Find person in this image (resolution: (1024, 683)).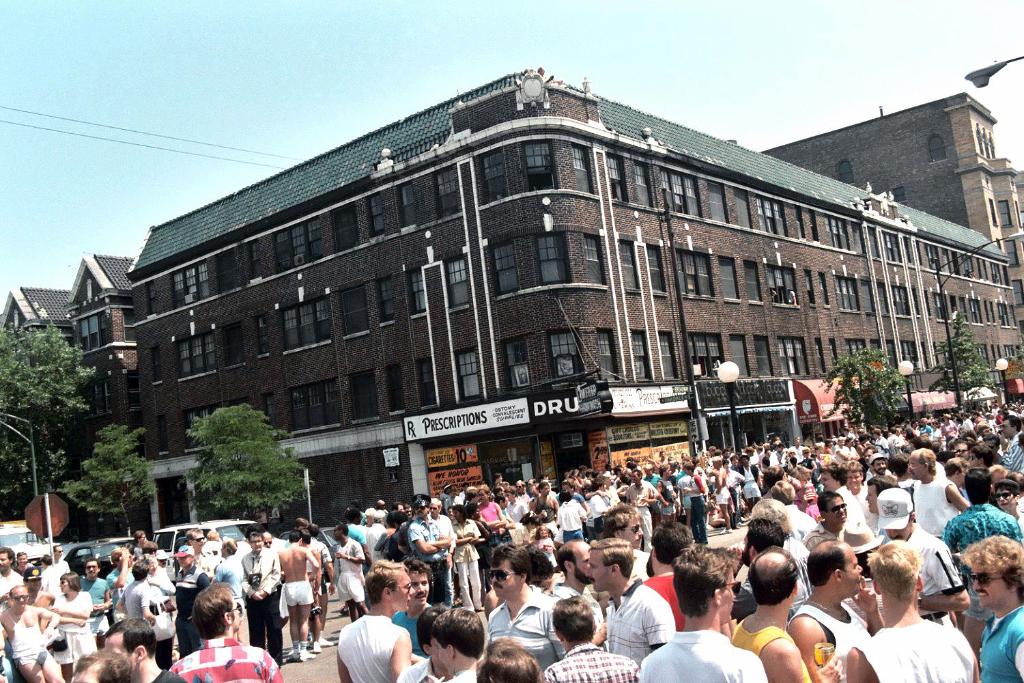
x1=768, y1=475, x2=817, y2=531.
